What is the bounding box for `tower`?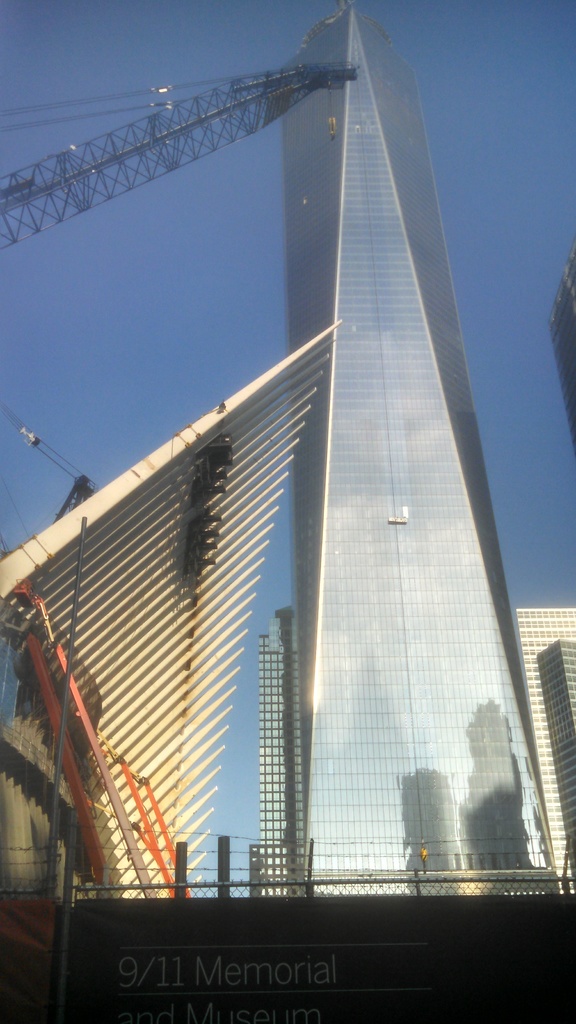
516/608/575/888.
